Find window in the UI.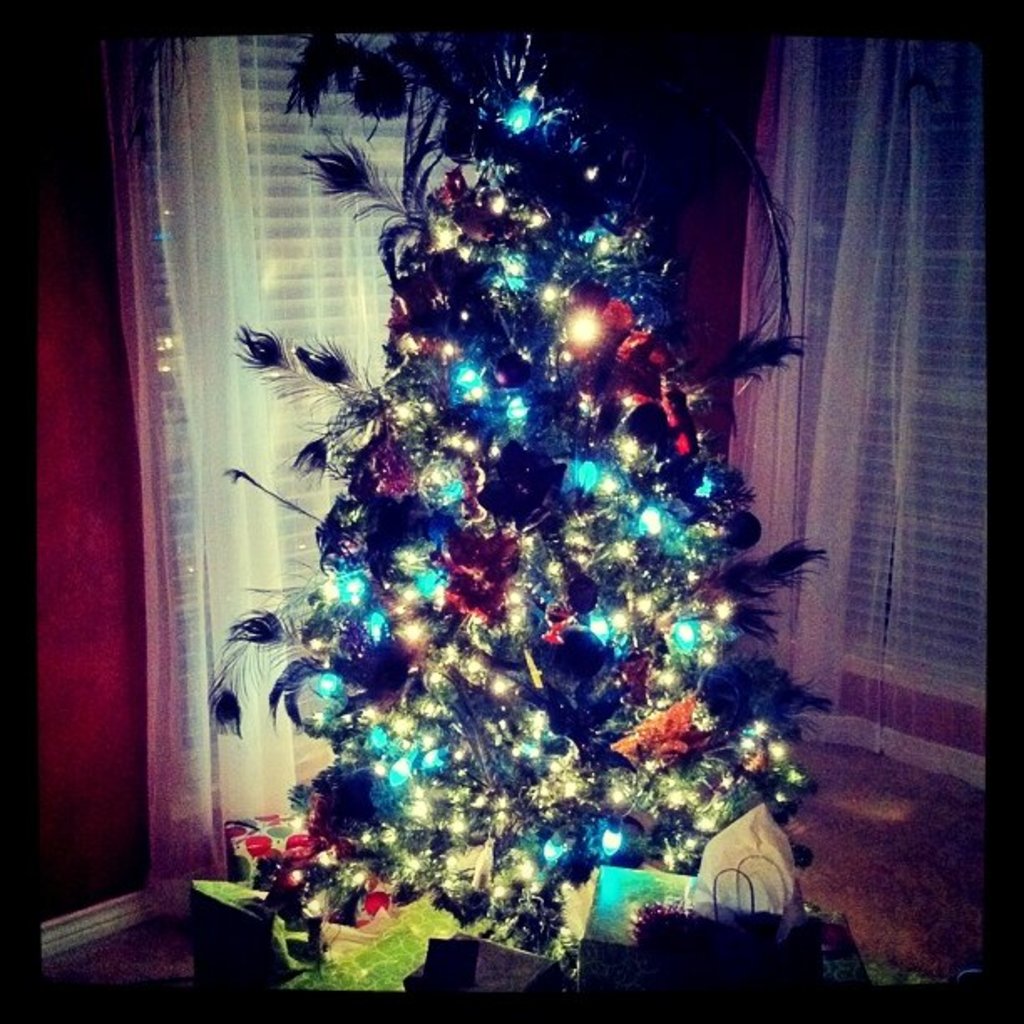
UI element at (left=141, top=28, right=462, bottom=832).
